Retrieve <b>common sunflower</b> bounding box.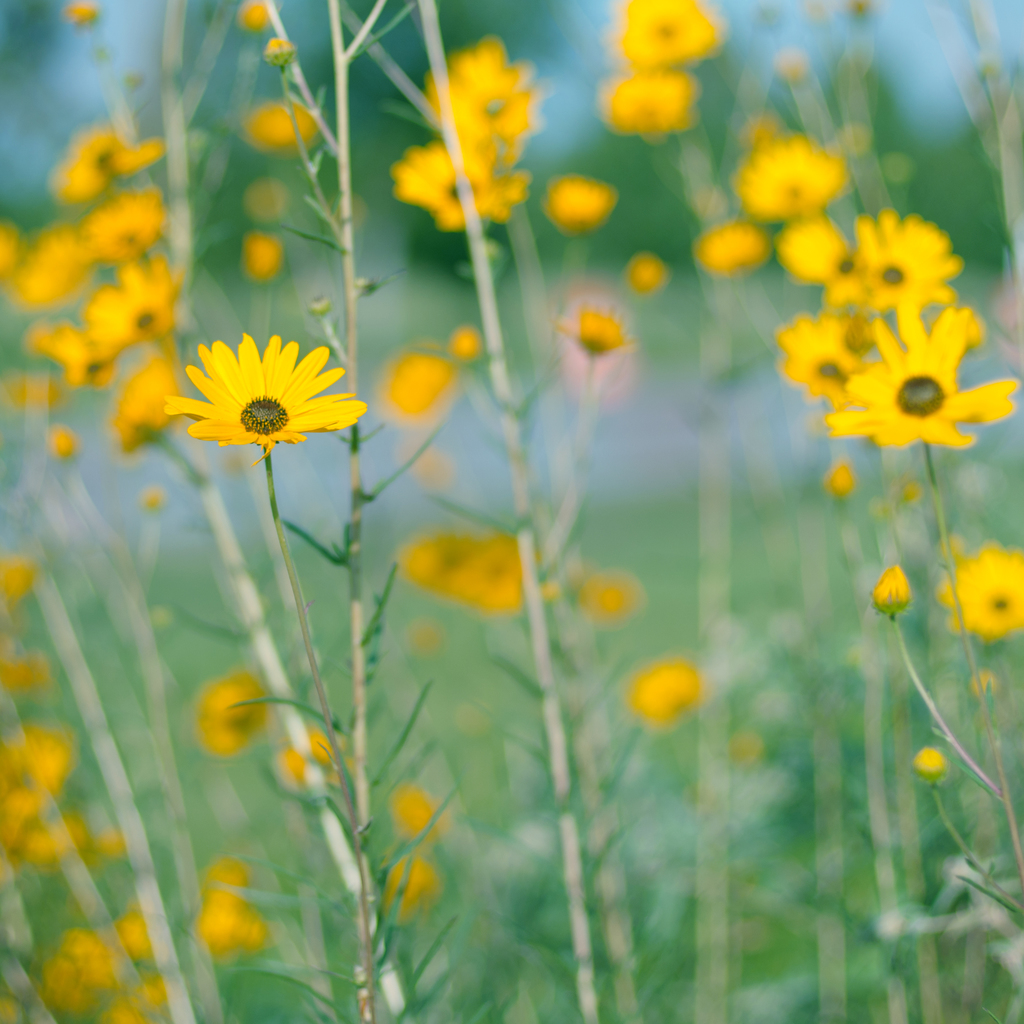
Bounding box: box(111, 286, 175, 319).
